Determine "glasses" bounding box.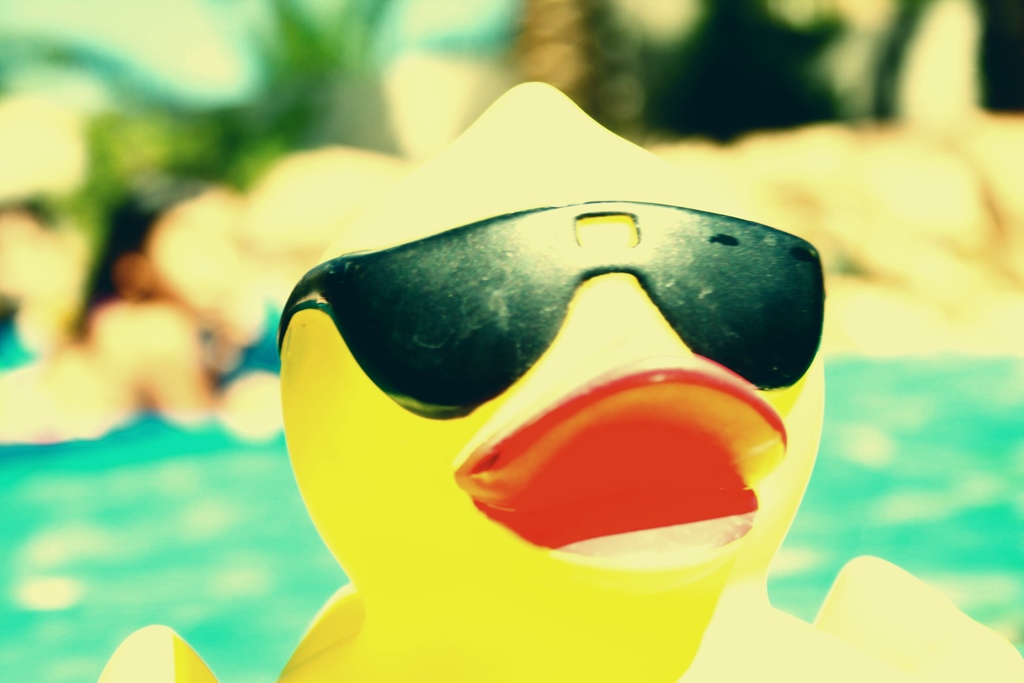
Determined: locate(271, 193, 836, 420).
